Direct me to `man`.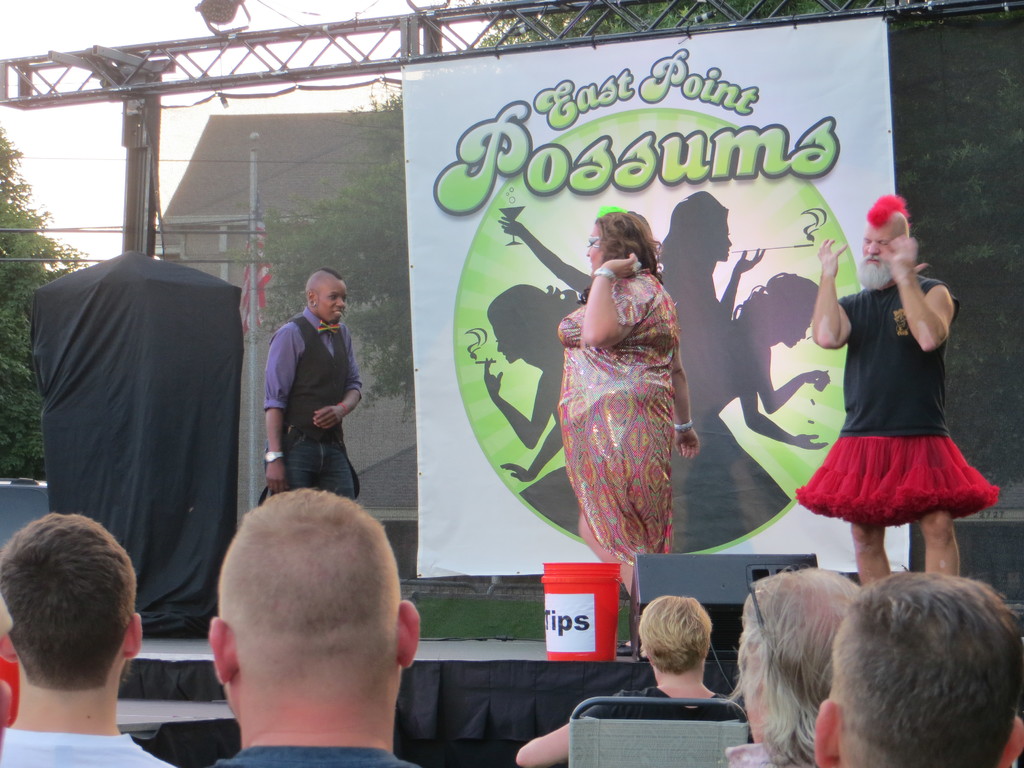
Direction: select_region(209, 490, 423, 767).
